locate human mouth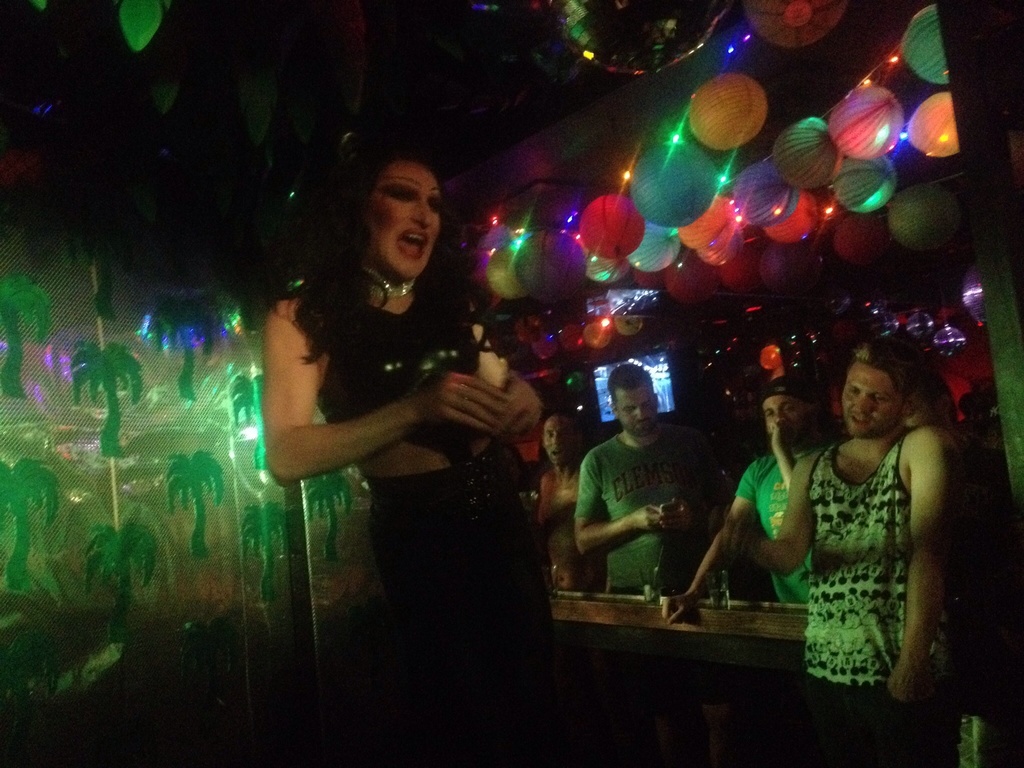
pyautogui.locateOnScreen(636, 421, 650, 428)
